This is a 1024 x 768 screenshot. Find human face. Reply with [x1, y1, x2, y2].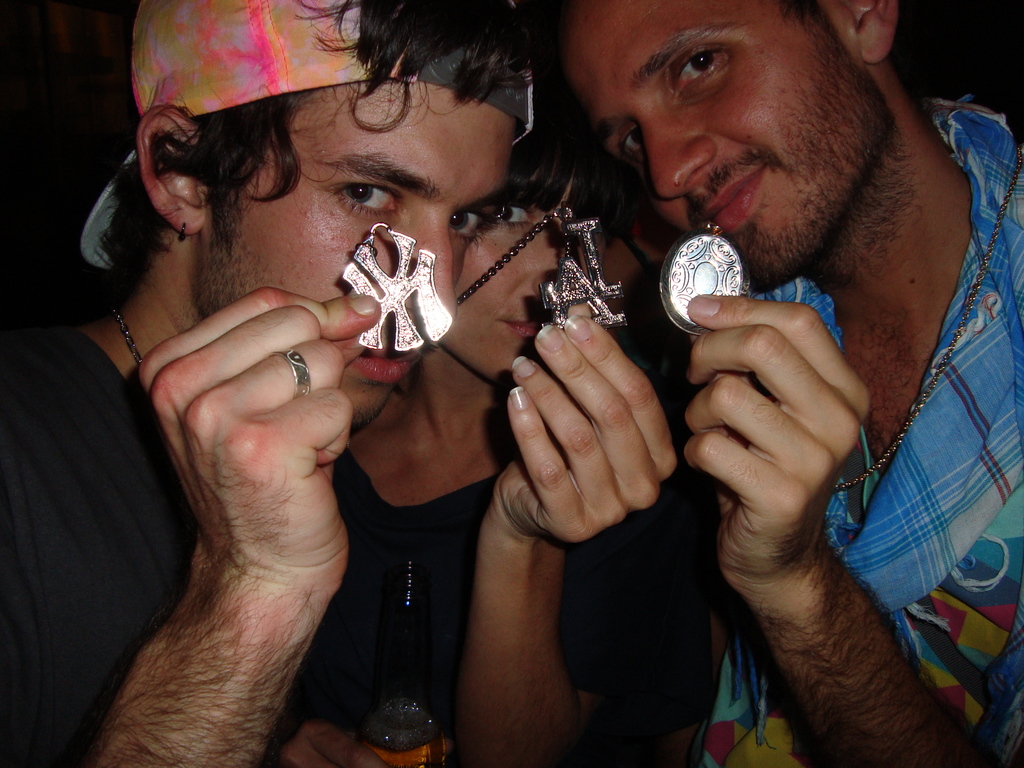
[211, 86, 515, 421].
